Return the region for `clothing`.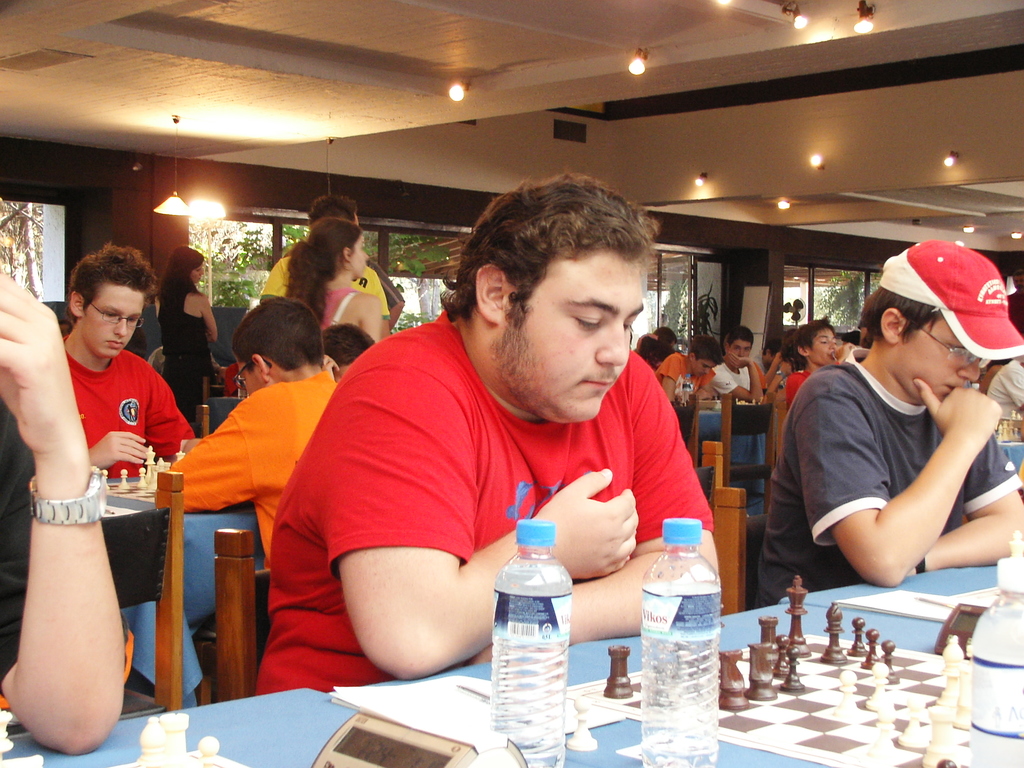
box=[785, 367, 819, 410].
